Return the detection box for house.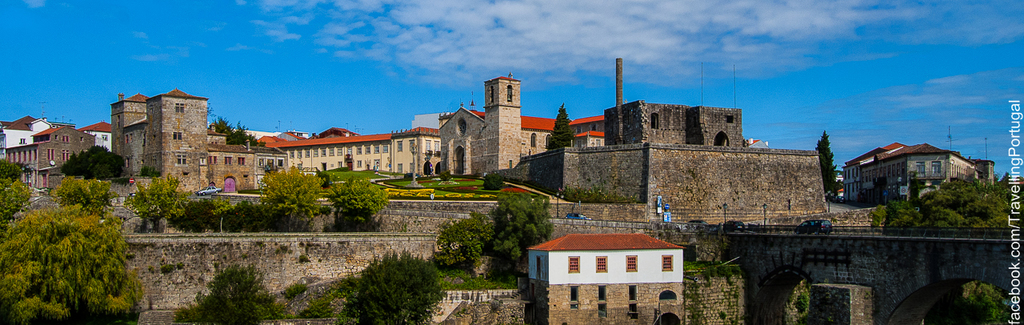
pyautogui.locateOnScreen(2, 116, 53, 148).
